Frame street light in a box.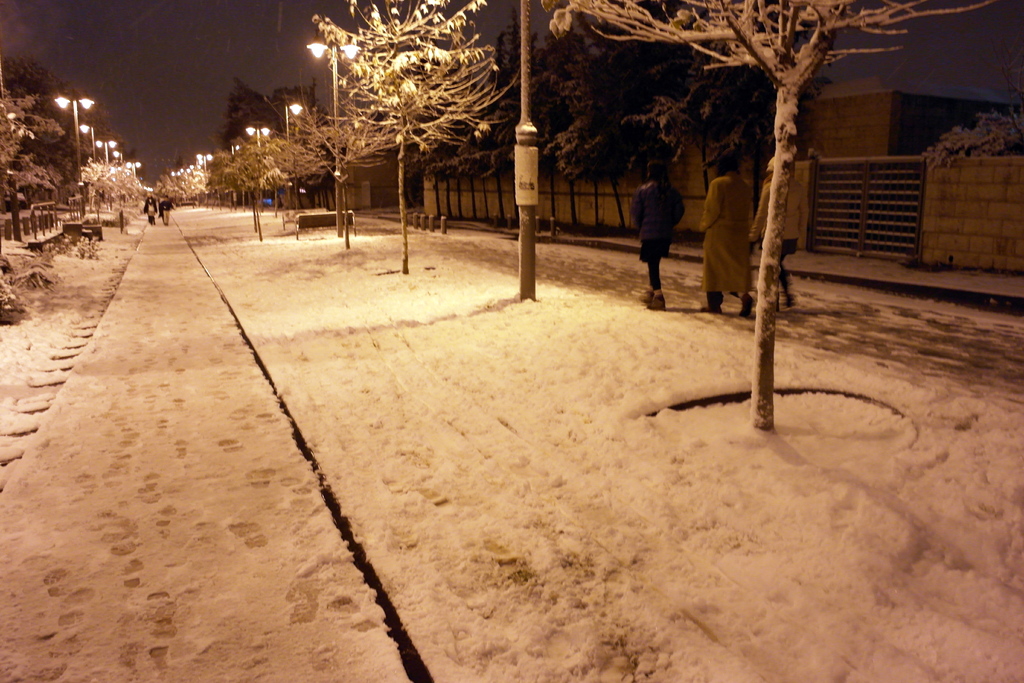
[243,126,266,204].
